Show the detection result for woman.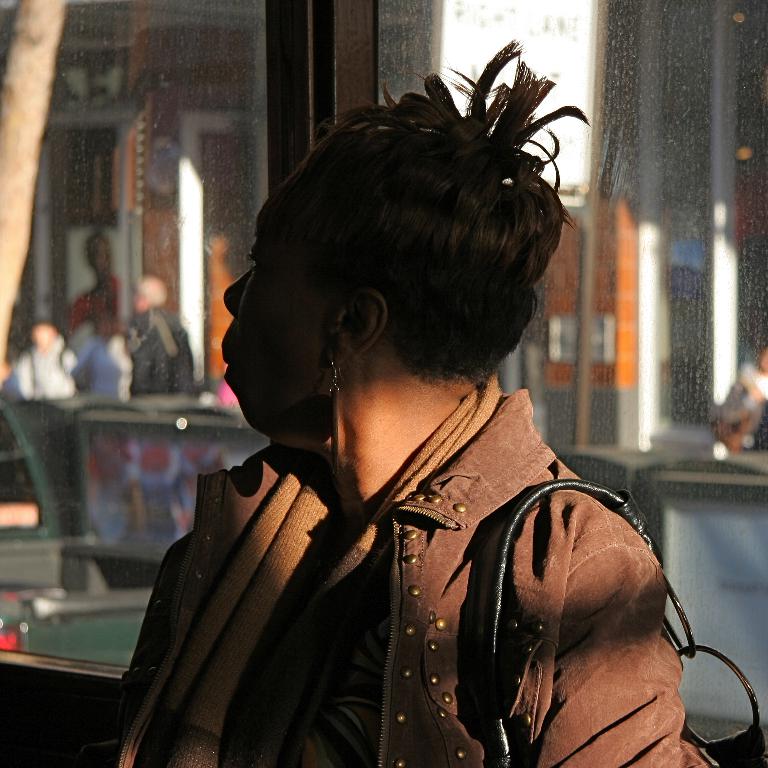
103:32:684:767.
